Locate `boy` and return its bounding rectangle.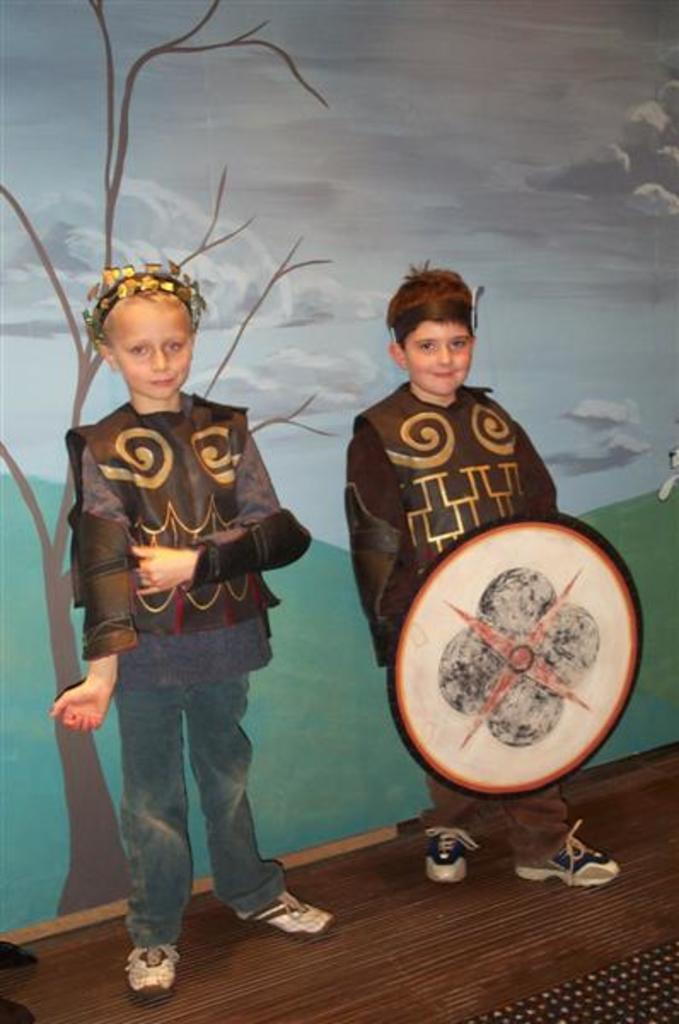
l=350, t=276, r=619, b=905.
